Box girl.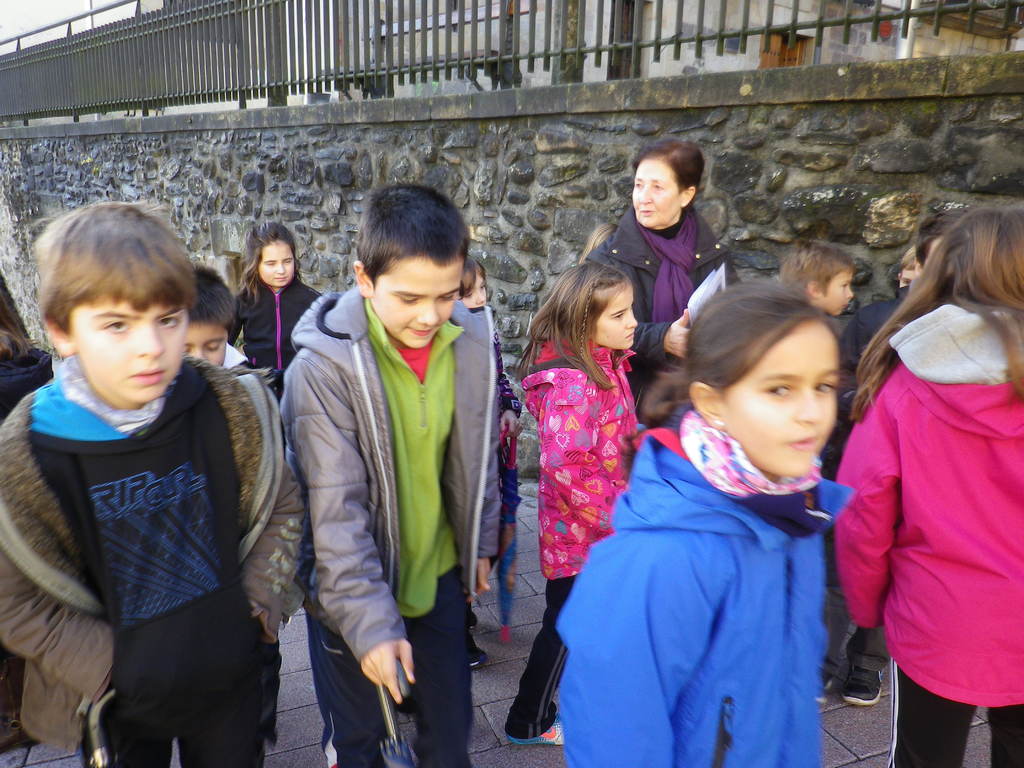
[826, 200, 1023, 767].
